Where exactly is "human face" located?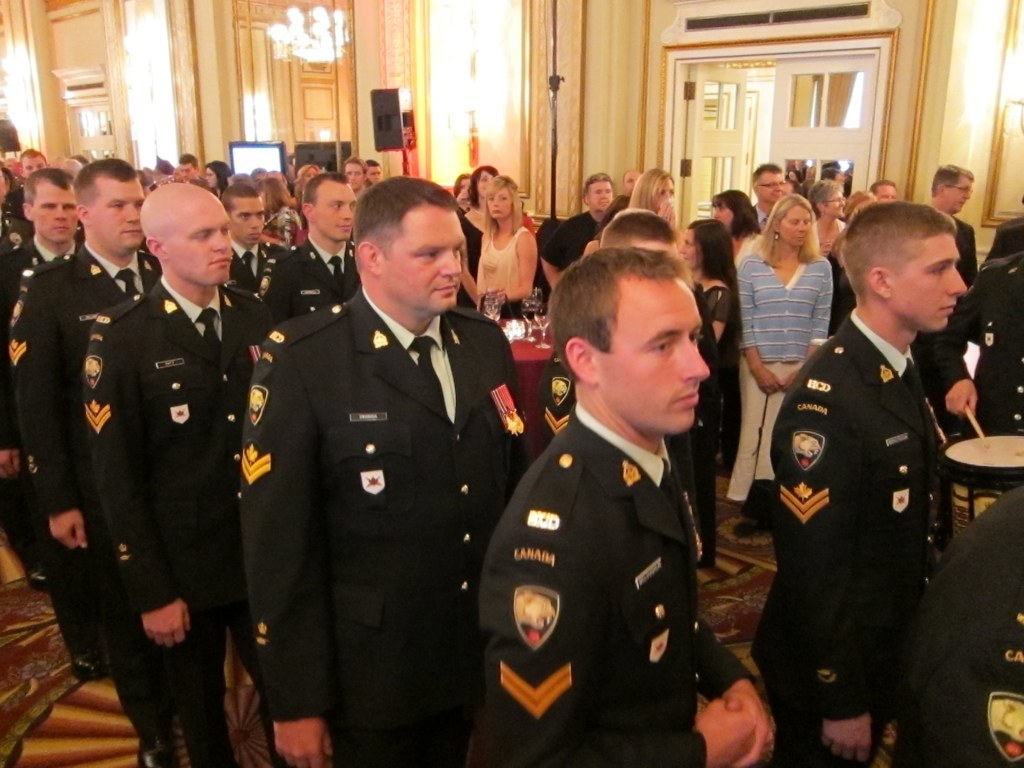
Its bounding box is left=714, top=205, right=733, bottom=234.
